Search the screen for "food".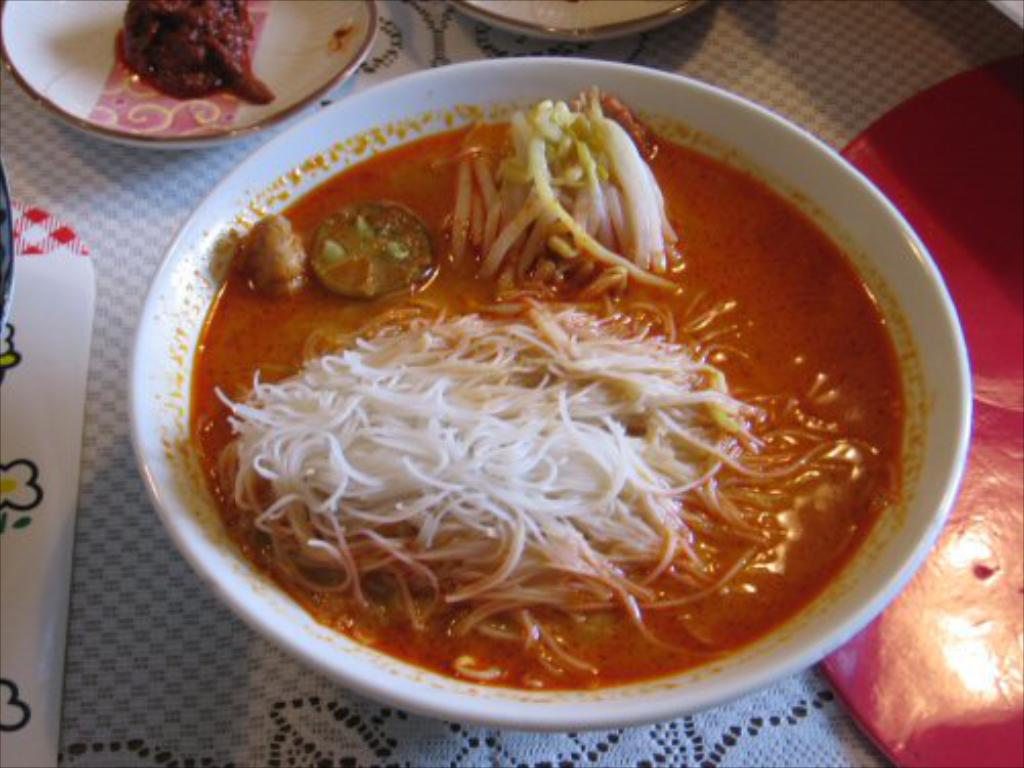
Found at box(113, 0, 274, 109).
